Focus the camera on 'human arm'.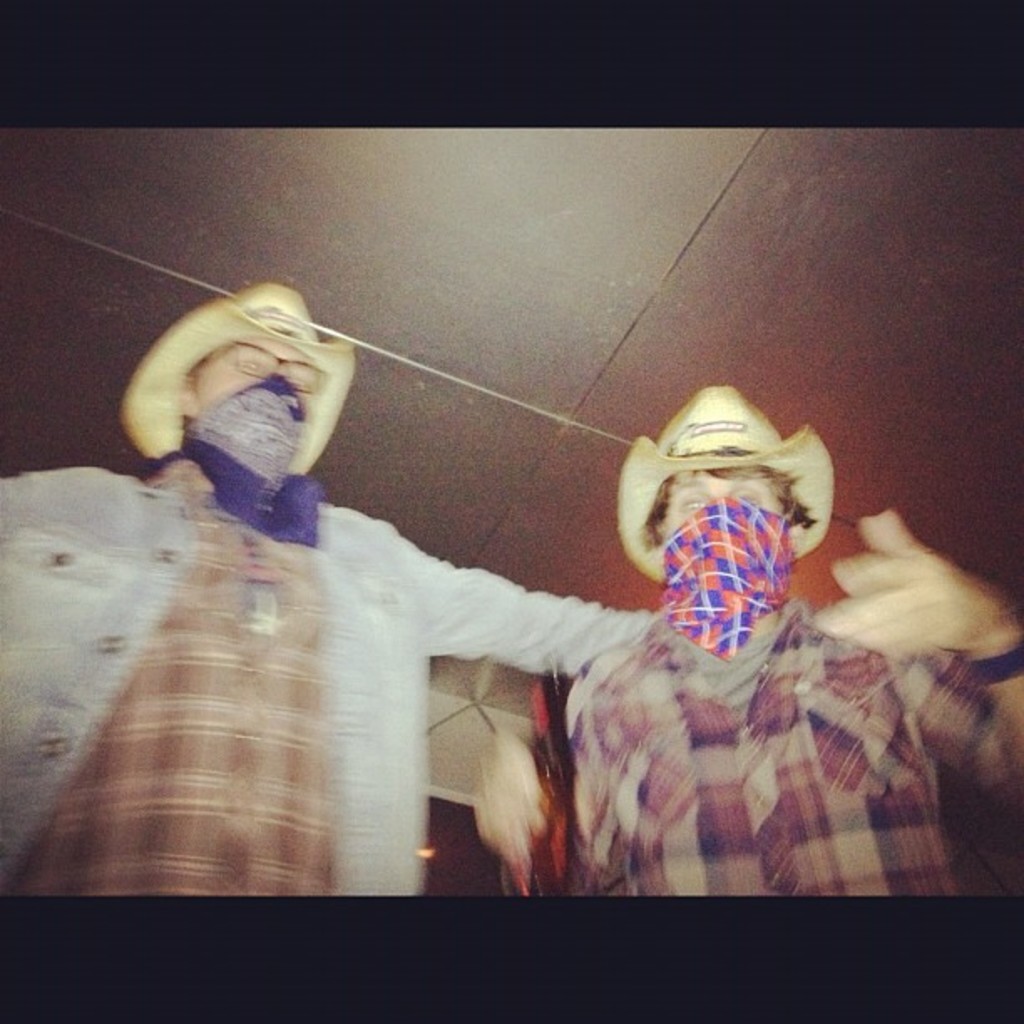
Focus region: l=818, t=507, r=1021, b=755.
